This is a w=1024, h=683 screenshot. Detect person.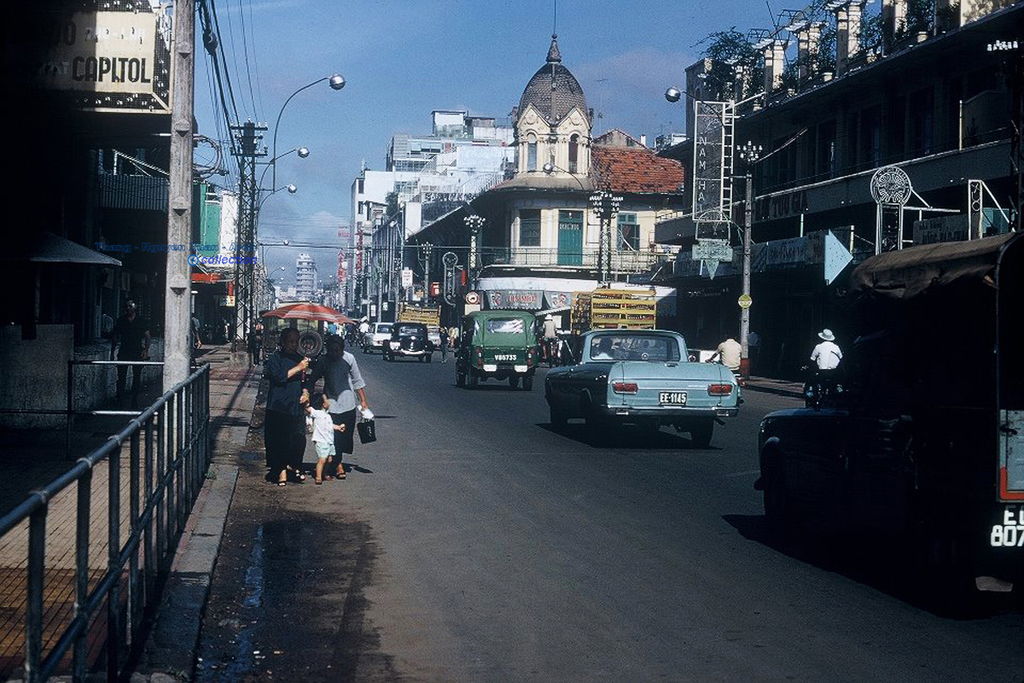
297:331:369:484.
